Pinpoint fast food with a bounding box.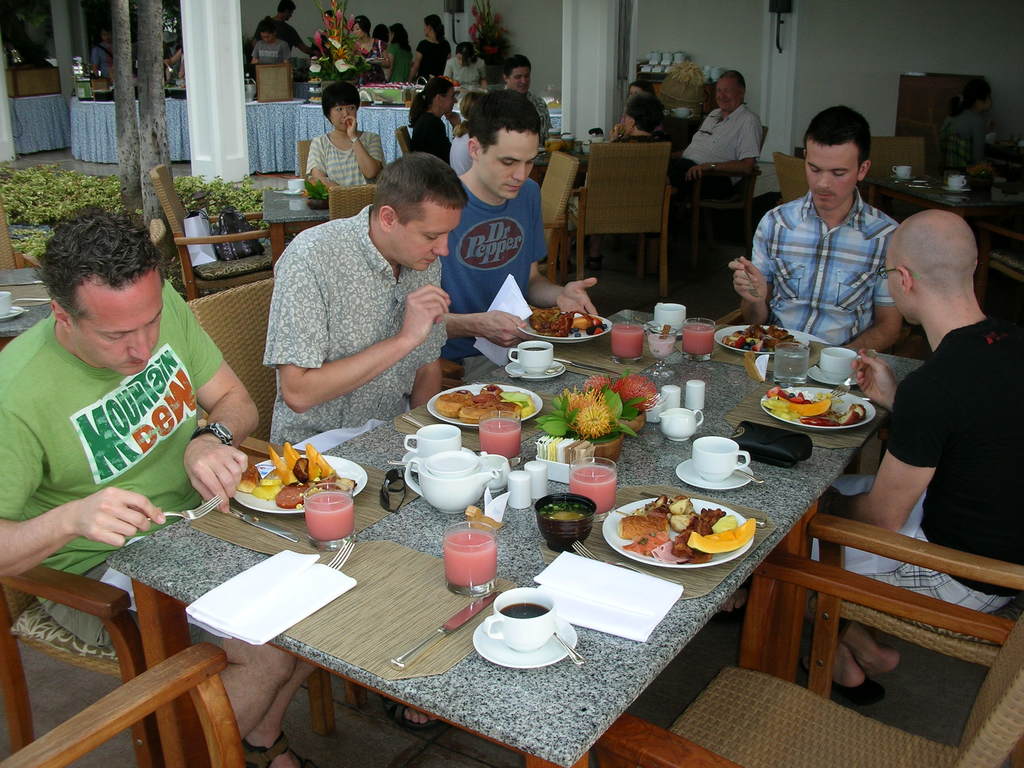
crop(436, 390, 471, 416).
